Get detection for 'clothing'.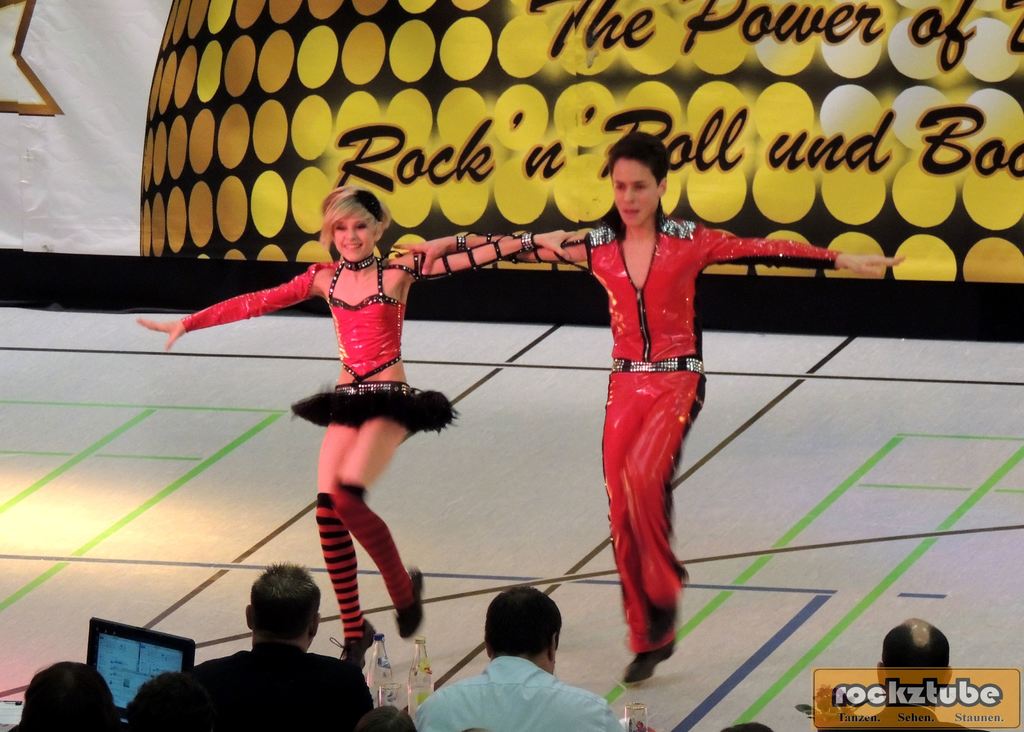
Detection: <region>180, 637, 369, 731</region>.
